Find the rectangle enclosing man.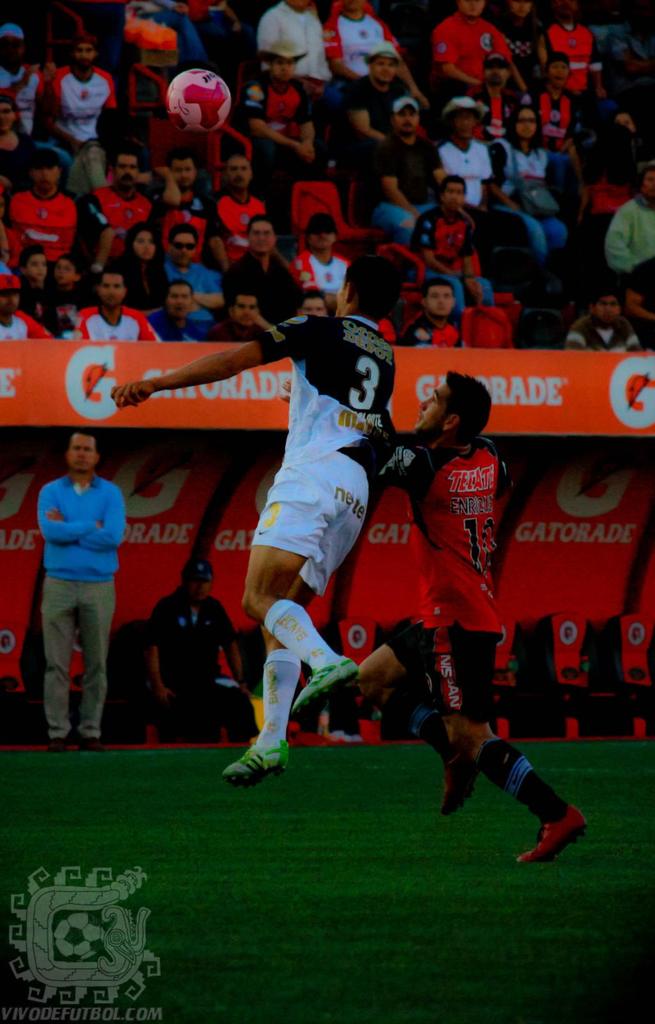
(433, 145, 529, 297).
